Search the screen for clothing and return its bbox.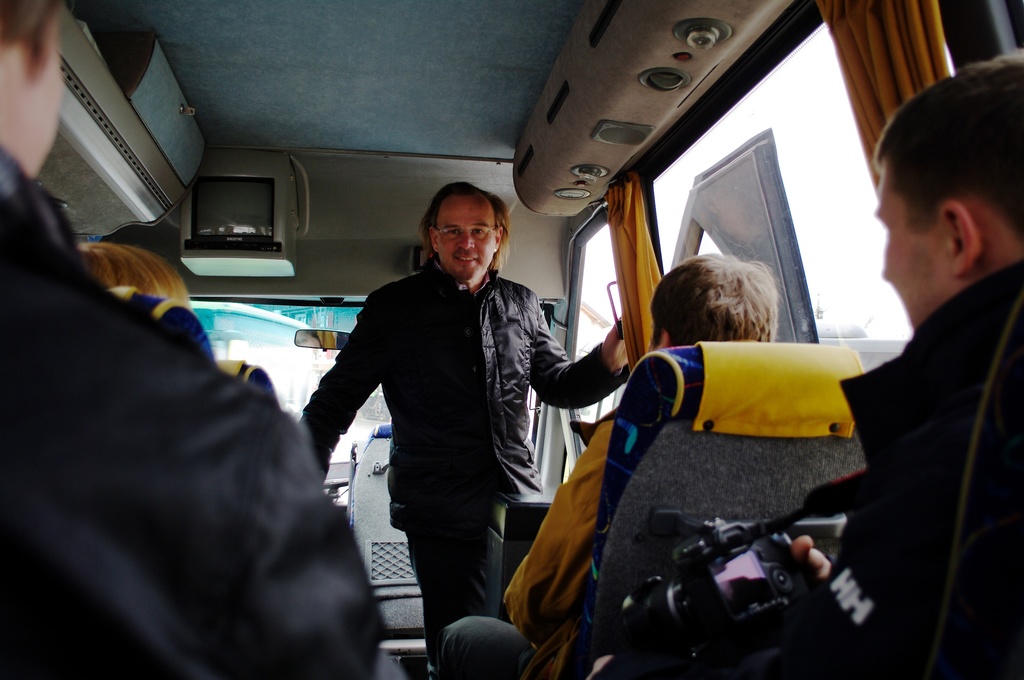
Found: 0/145/392/679.
